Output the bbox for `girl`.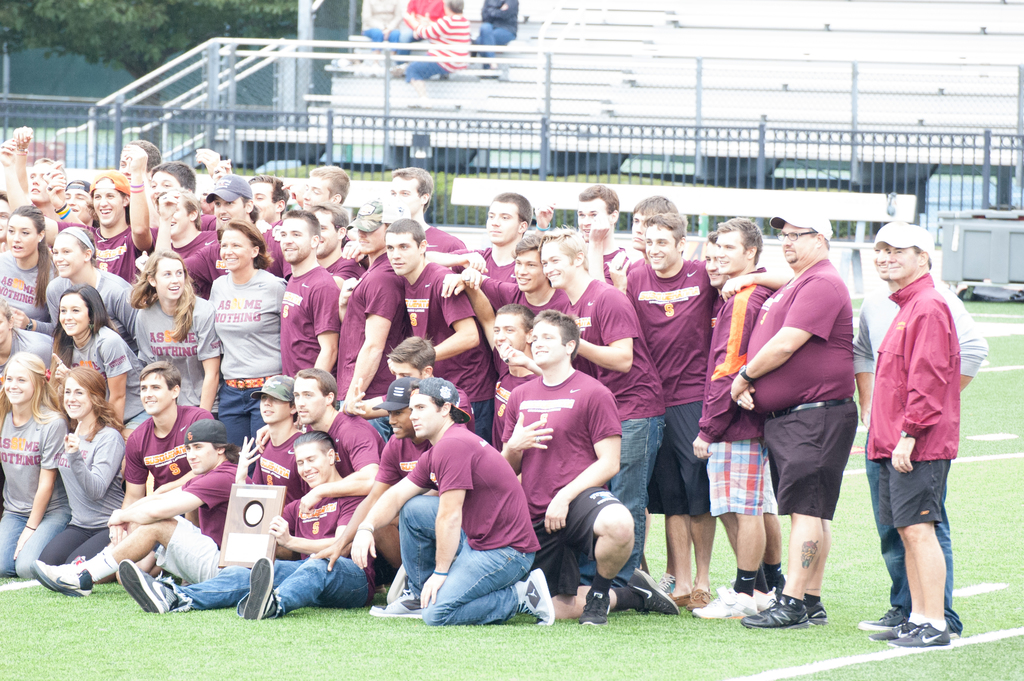
box=[35, 222, 138, 351].
